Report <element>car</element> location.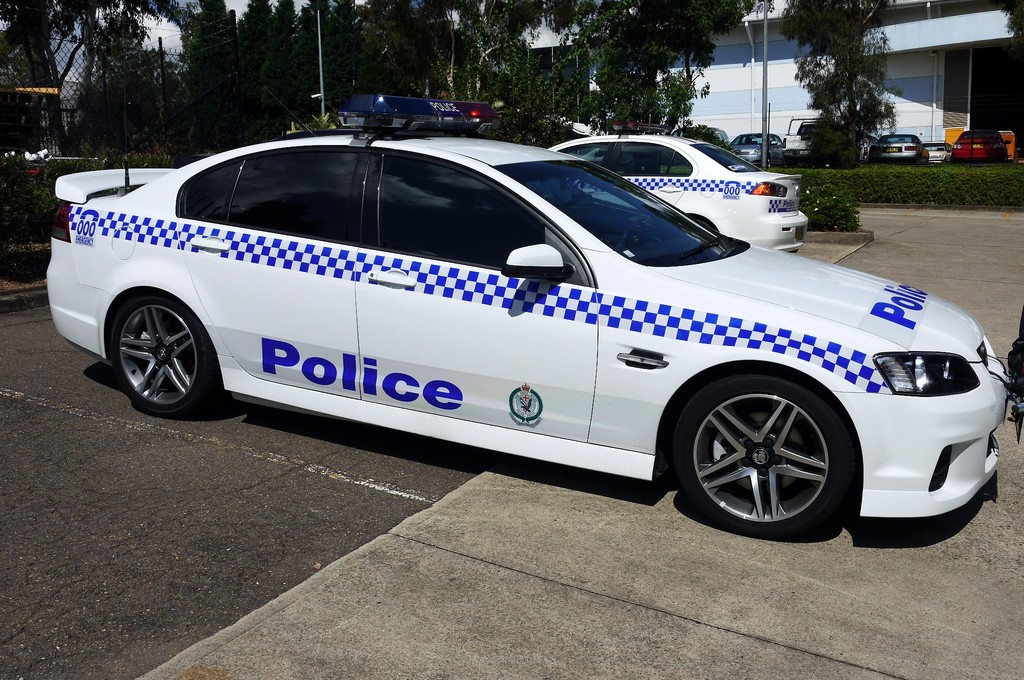
Report: BBox(920, 140, 948, 162).
